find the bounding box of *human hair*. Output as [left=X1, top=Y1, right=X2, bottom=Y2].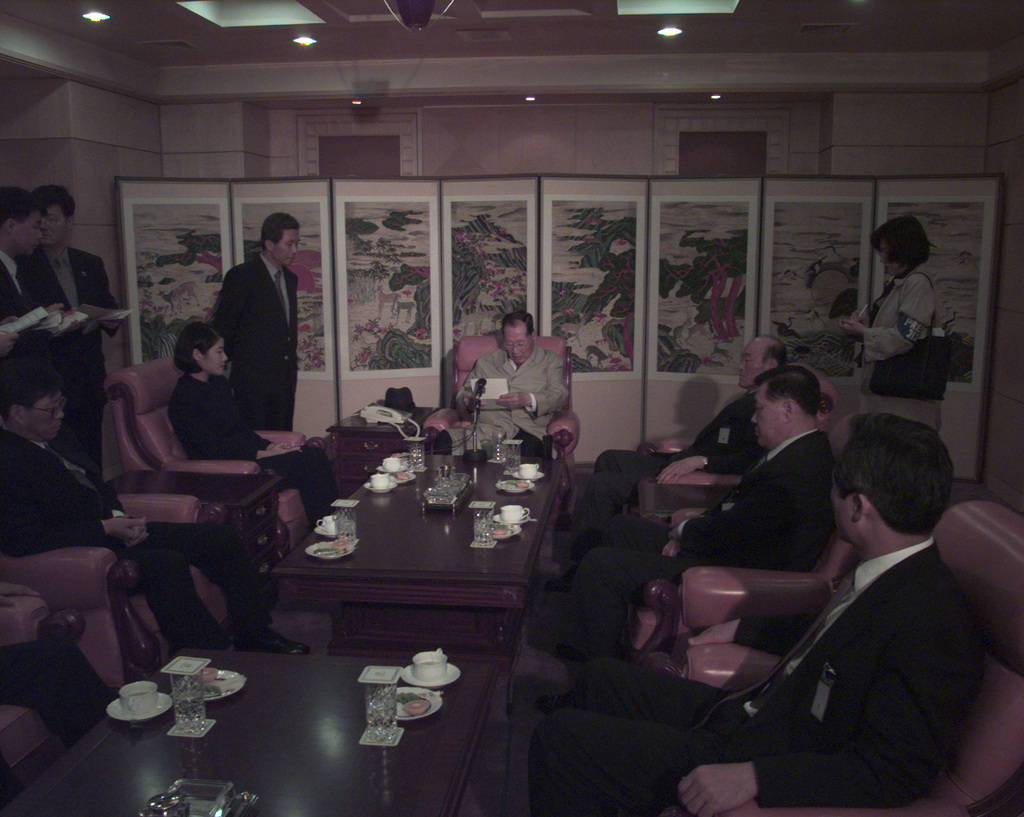
[left=841, top=425, right=948, bottom=555].
